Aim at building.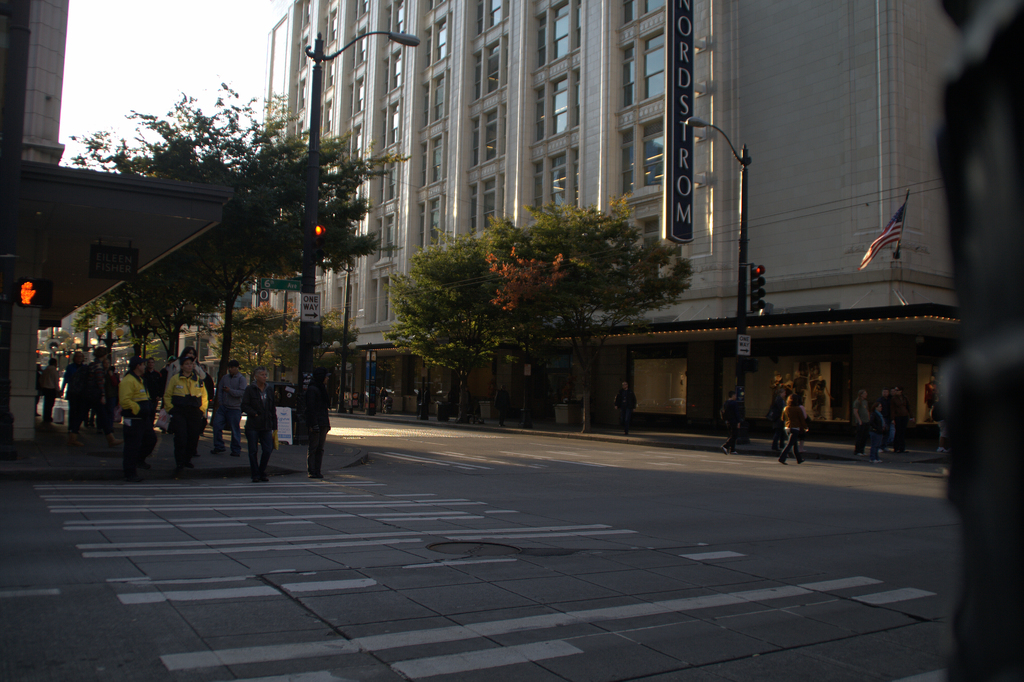
Aimed at BBox(260, 0, 970, 457).
